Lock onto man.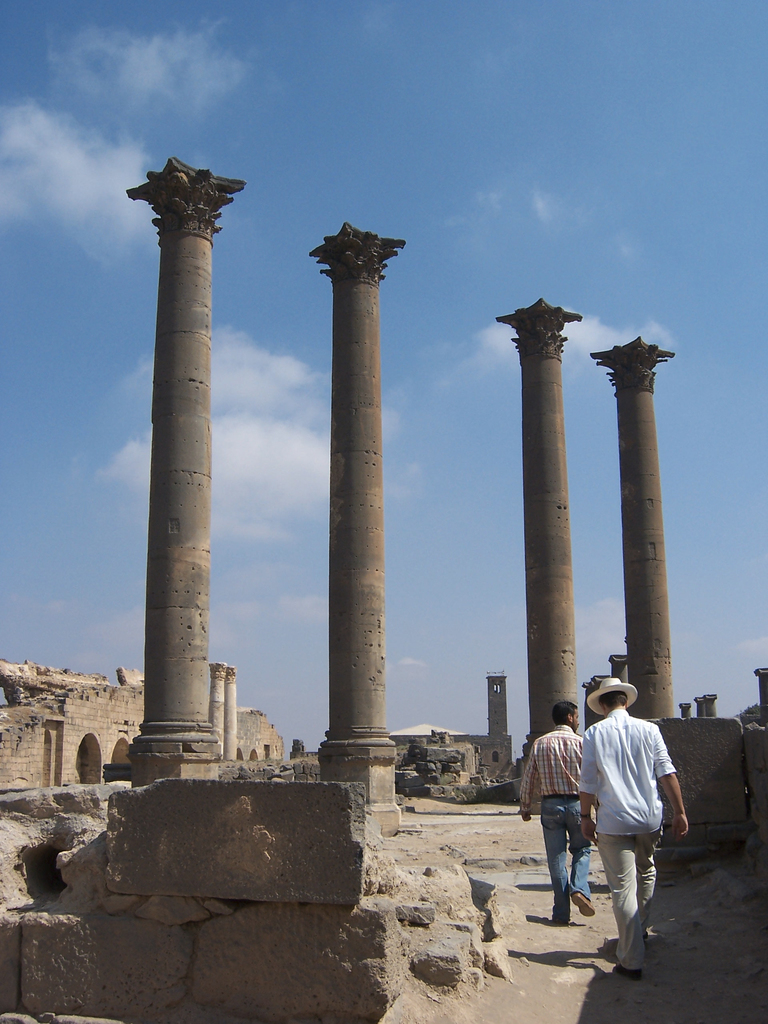
Locked: rect(526, 692, 601, 927).
